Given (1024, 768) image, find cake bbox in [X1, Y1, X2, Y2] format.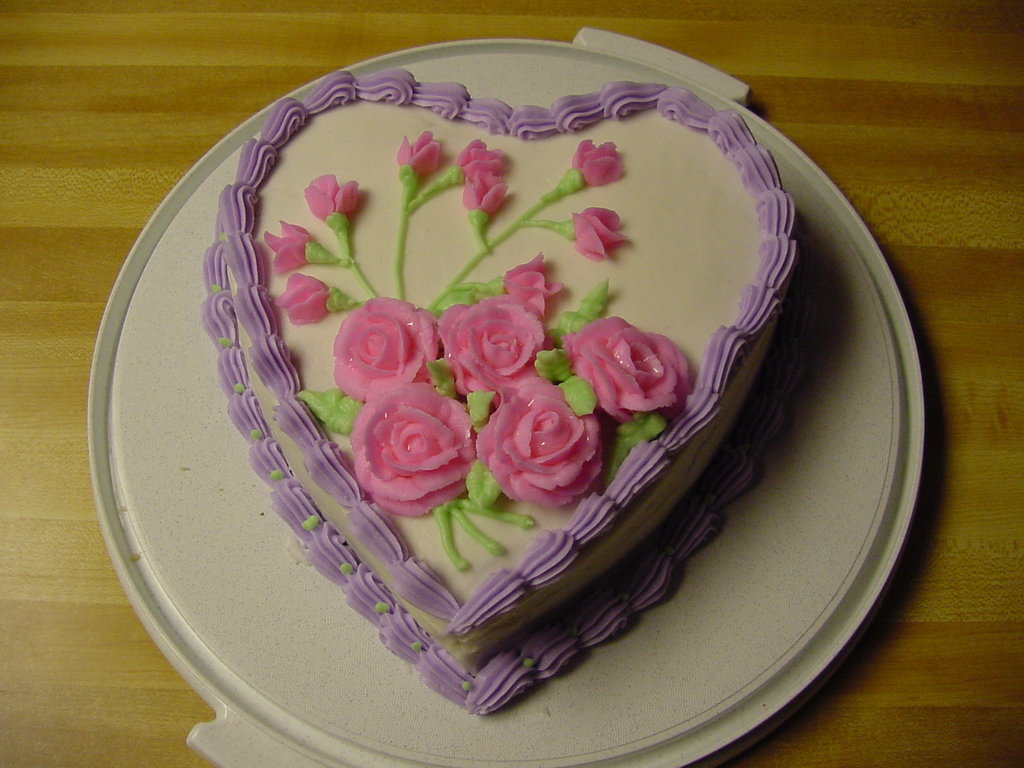
[205, 67, 800, 717].
